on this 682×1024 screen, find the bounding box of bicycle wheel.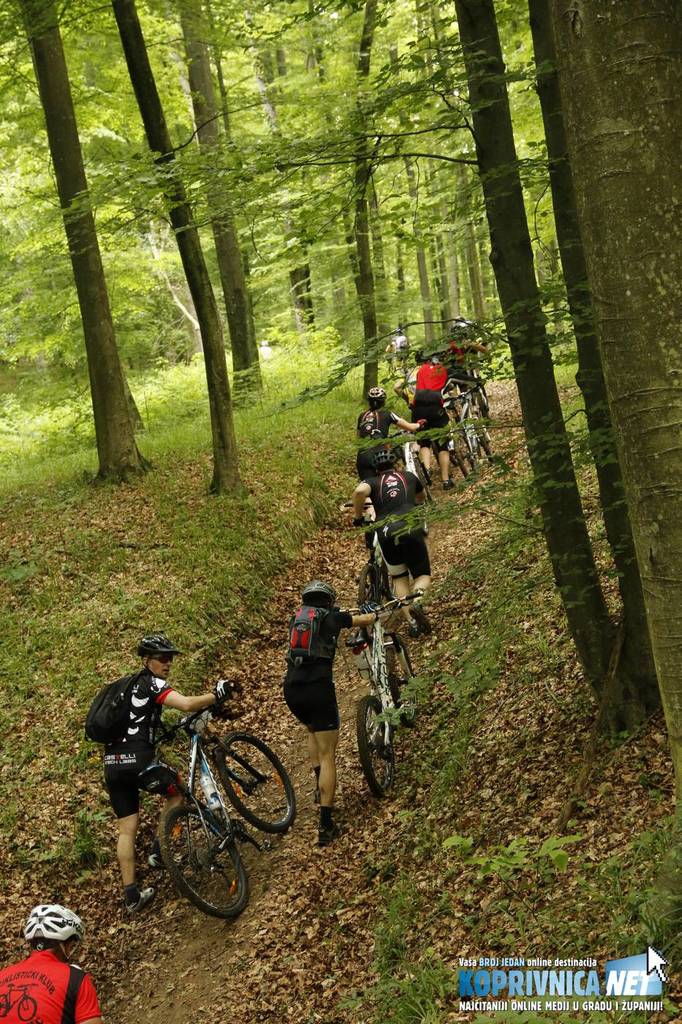
Bounding box: box=[211, 736, 298, 840].
